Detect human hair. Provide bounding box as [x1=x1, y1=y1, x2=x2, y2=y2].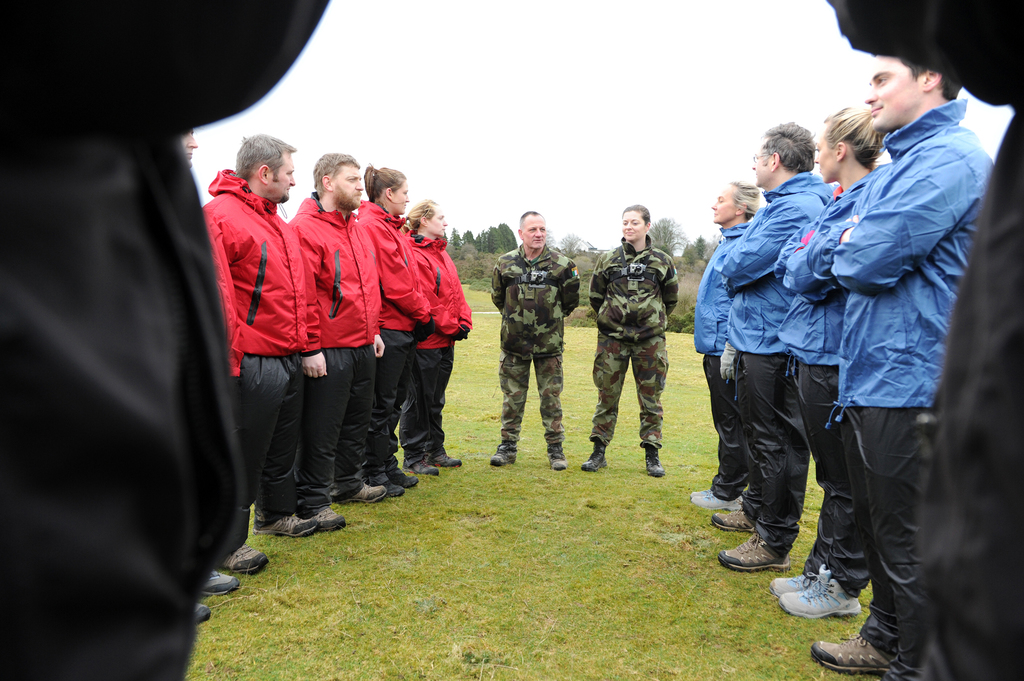
[x1=758, y1=121, x2=820, y2=175].
